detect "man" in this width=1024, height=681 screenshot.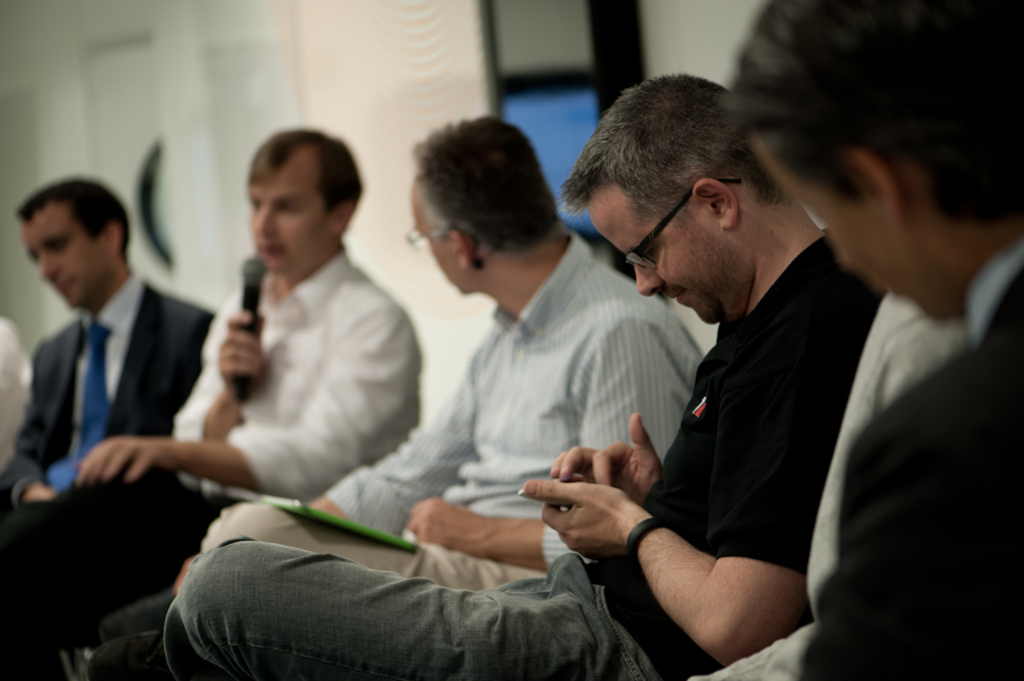
Detection: 110, 111, 711, 624.
